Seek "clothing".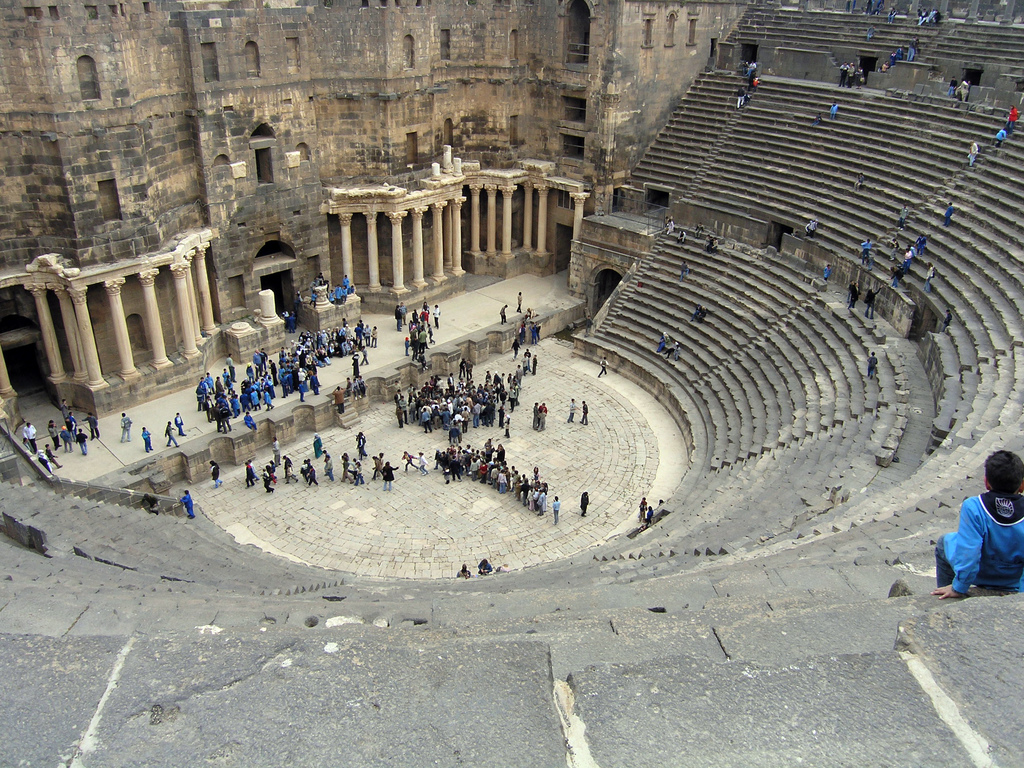
box(251, 389, 261, 409).
